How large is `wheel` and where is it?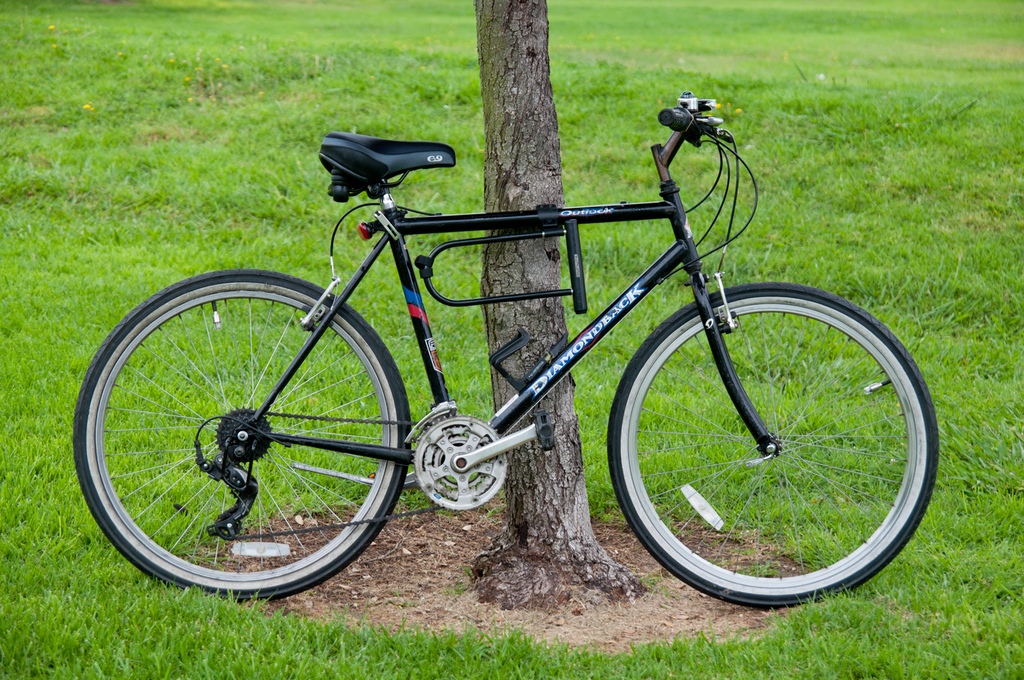
Bounding box: {"x1": 604, "y1": 278, "x2": 943, "y2": 606}.
